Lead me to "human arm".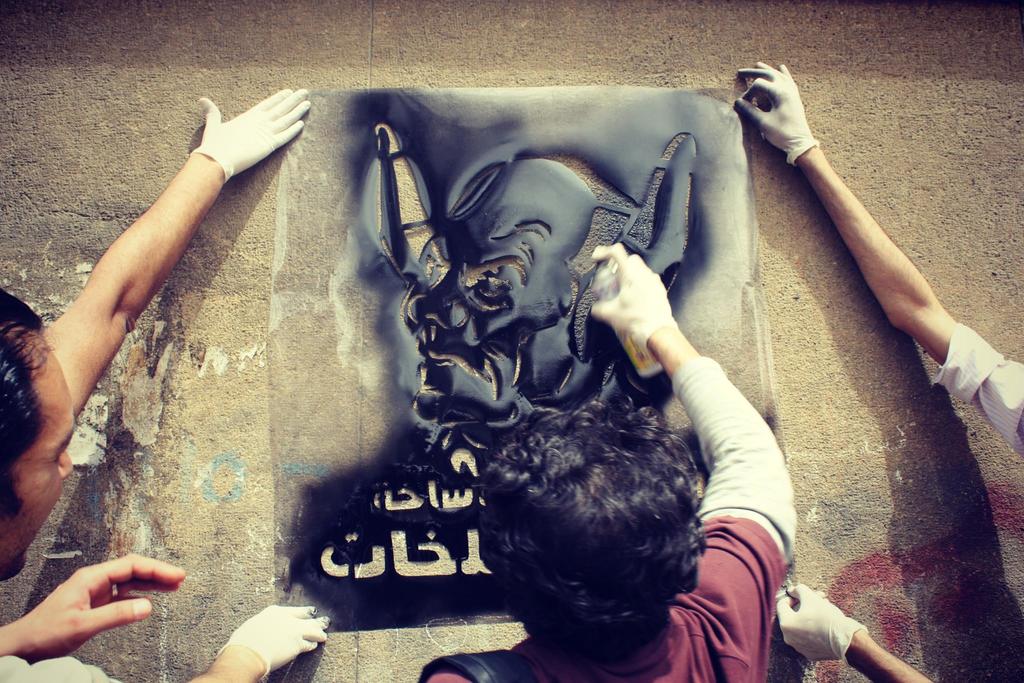
Lead to 0 558 192 672.
